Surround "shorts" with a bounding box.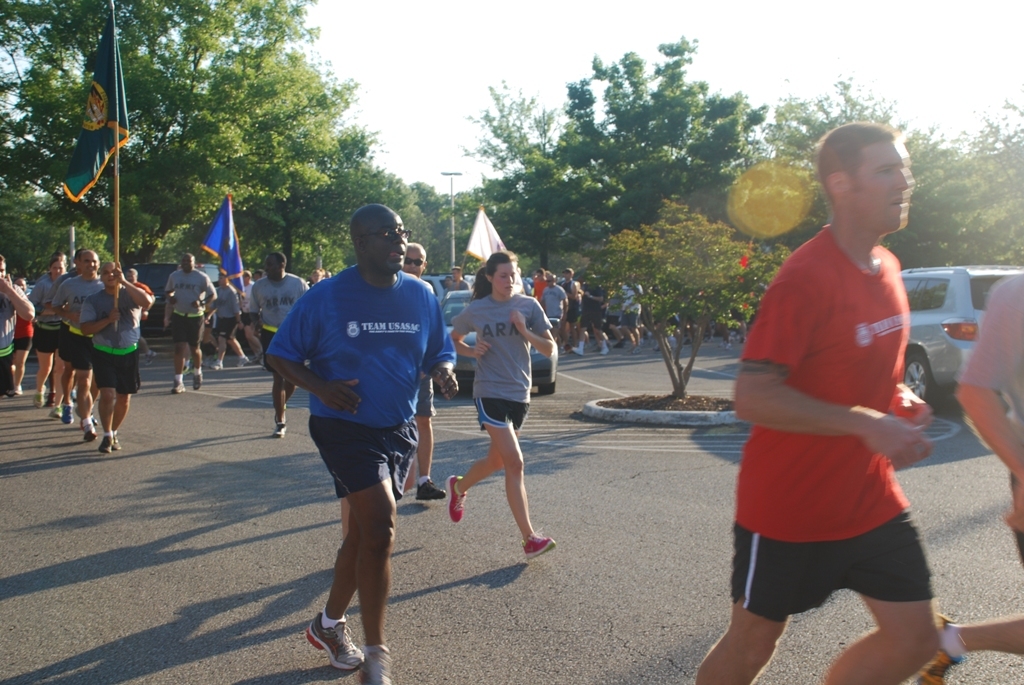
x1=414 y1=376 x2=438 y2=422.
